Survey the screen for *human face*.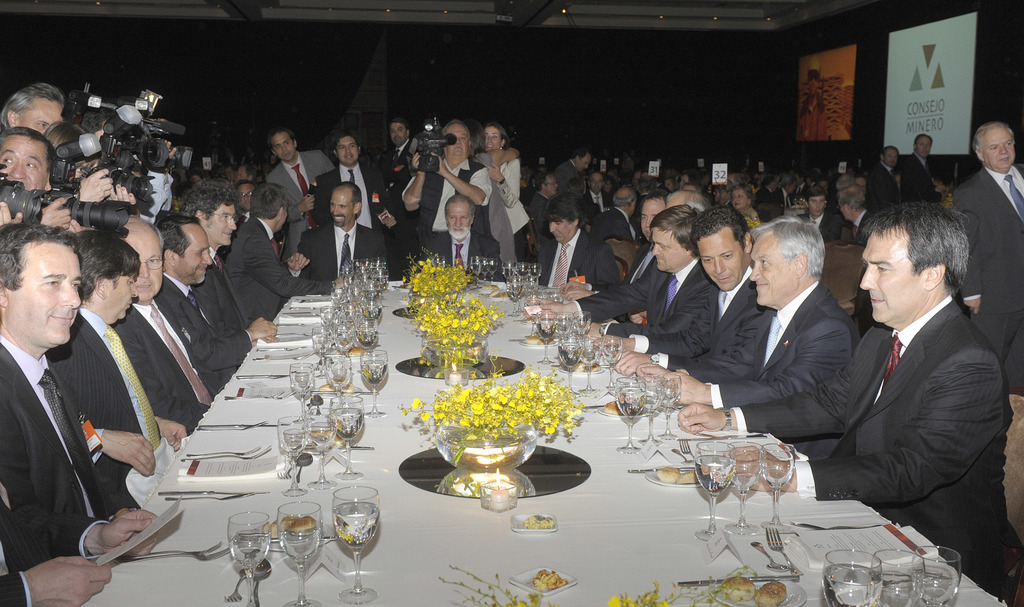
Survey found: Rect(641, 197, 664, 239).
